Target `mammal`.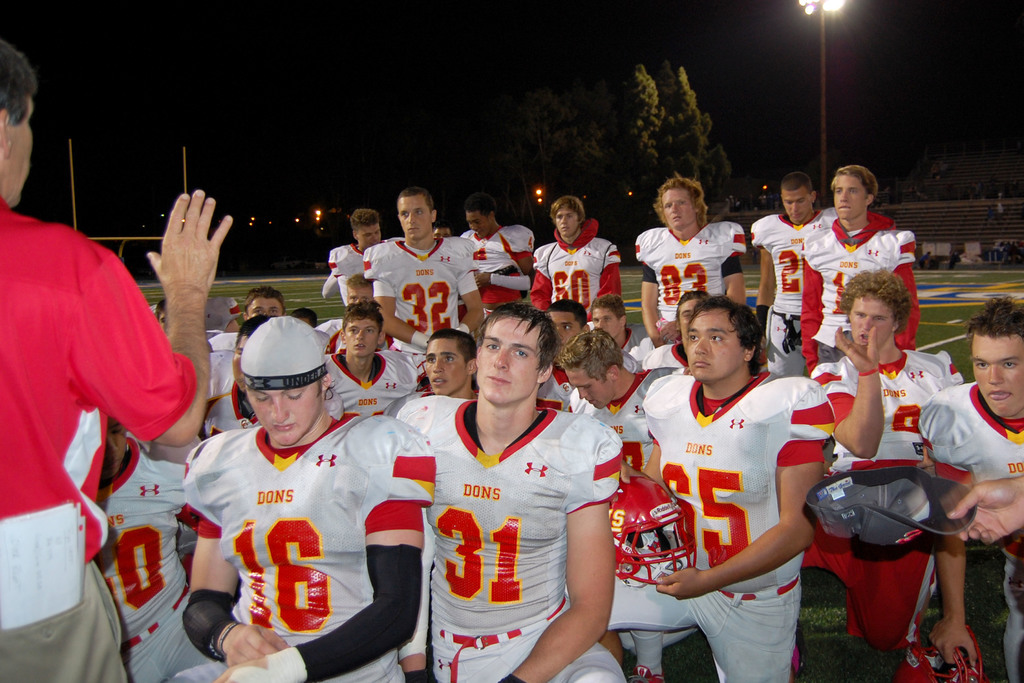
Target region: [left=207, top=285, right=284, bottom=348].
